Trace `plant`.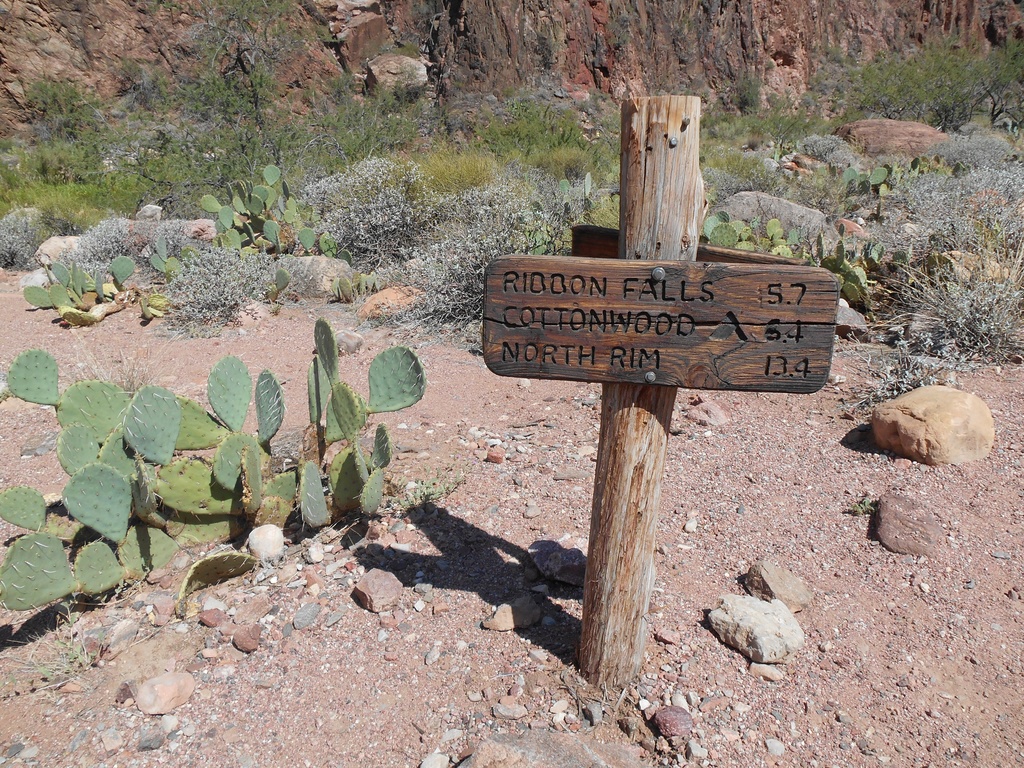
Traced to bbox=(316, 266, 374, 303).
